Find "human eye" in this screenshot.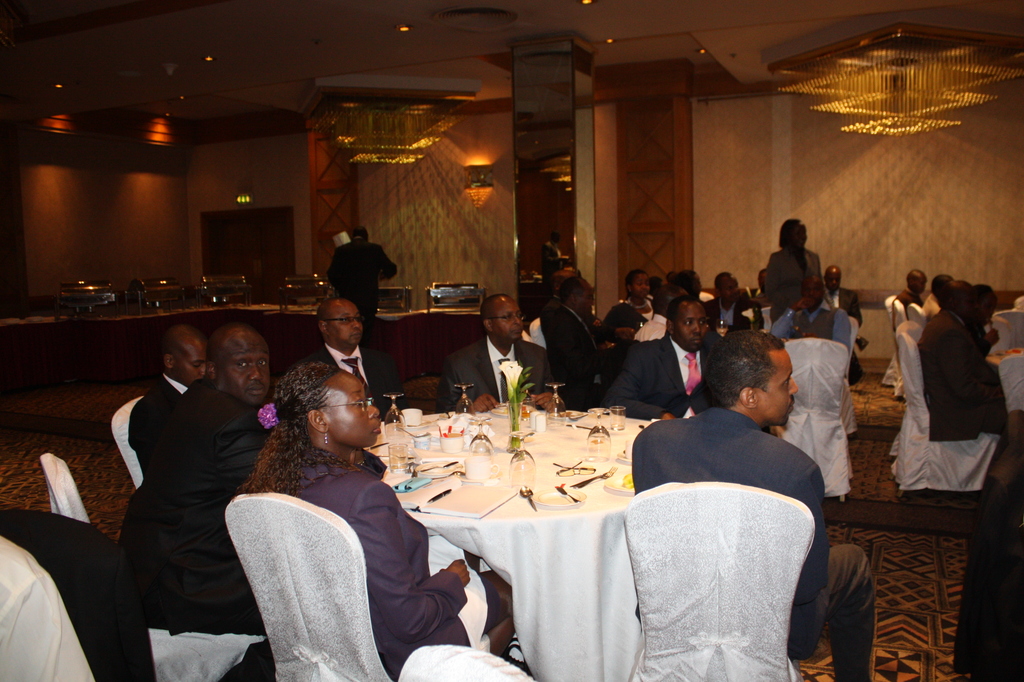
The bounding box for "human eye" is <box>699,320,707,327</box>.
